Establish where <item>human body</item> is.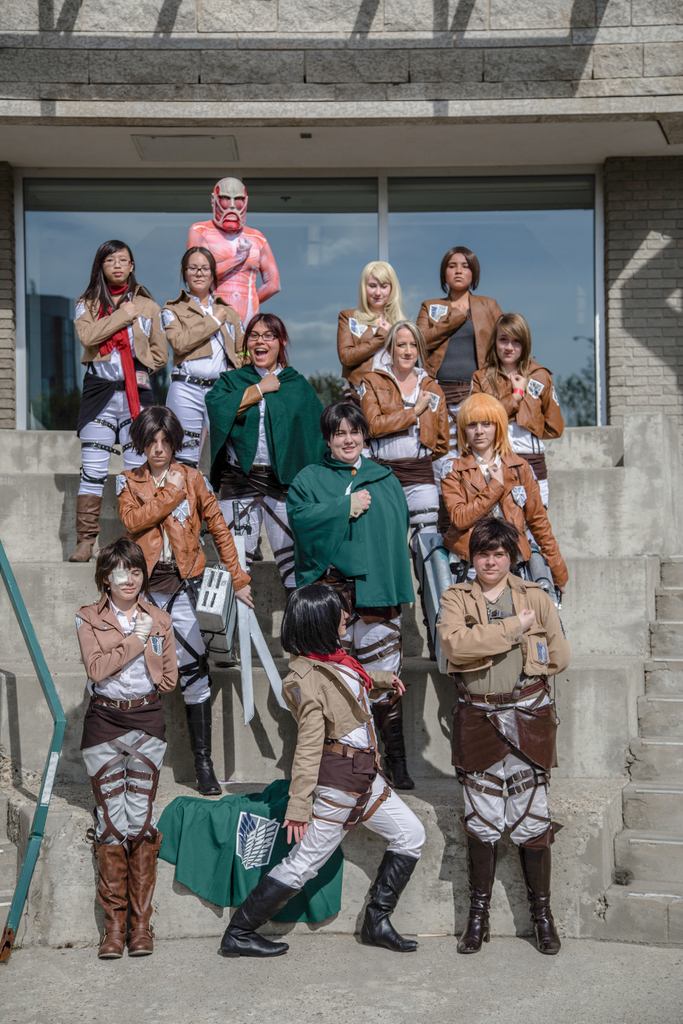
Established at BBox(436, 506, 568, 971).
